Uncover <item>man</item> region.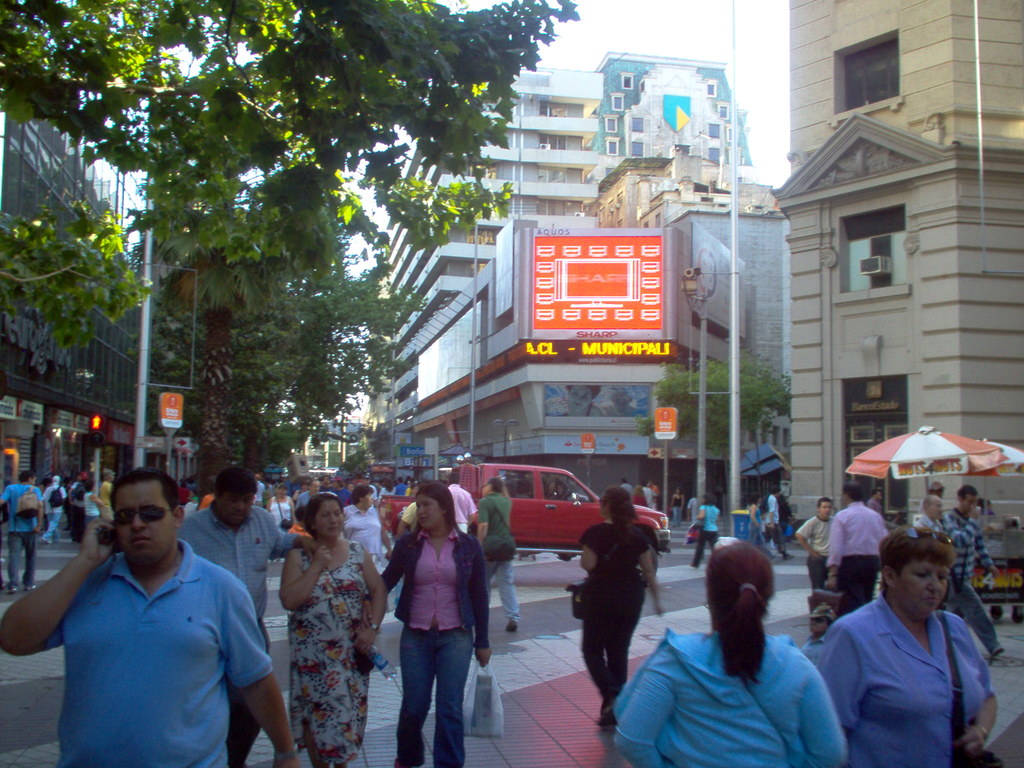
Uncovered: bbox=(914, 495, 951, 613).
